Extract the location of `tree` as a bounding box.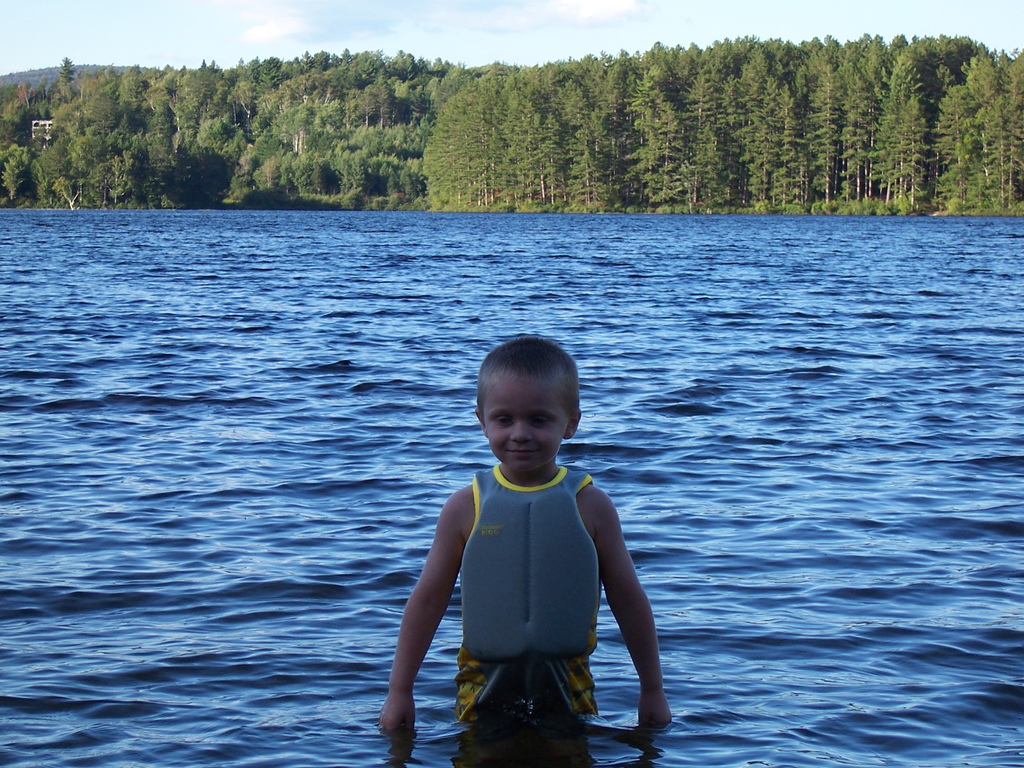
[589, 50, 636, 212].
